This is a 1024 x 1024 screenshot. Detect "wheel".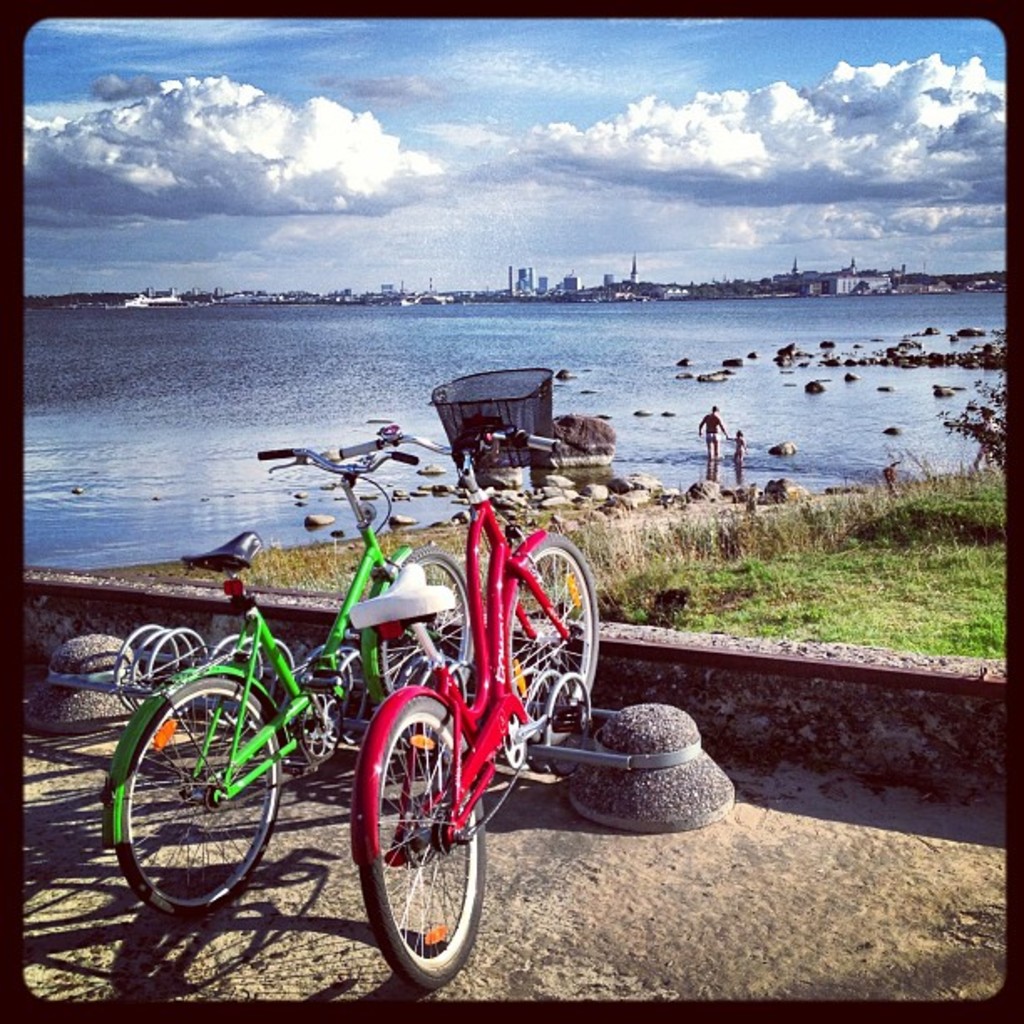
bbox(376, 545, 479, 698).
